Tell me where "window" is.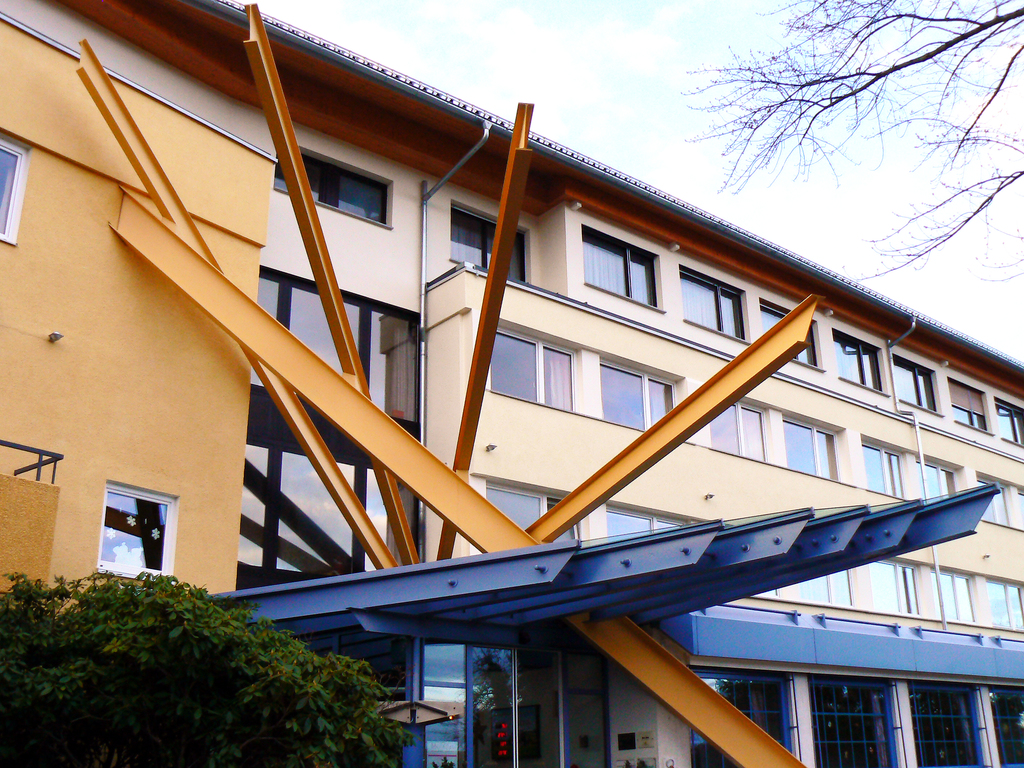
"window" is at 440/203/532/298.
